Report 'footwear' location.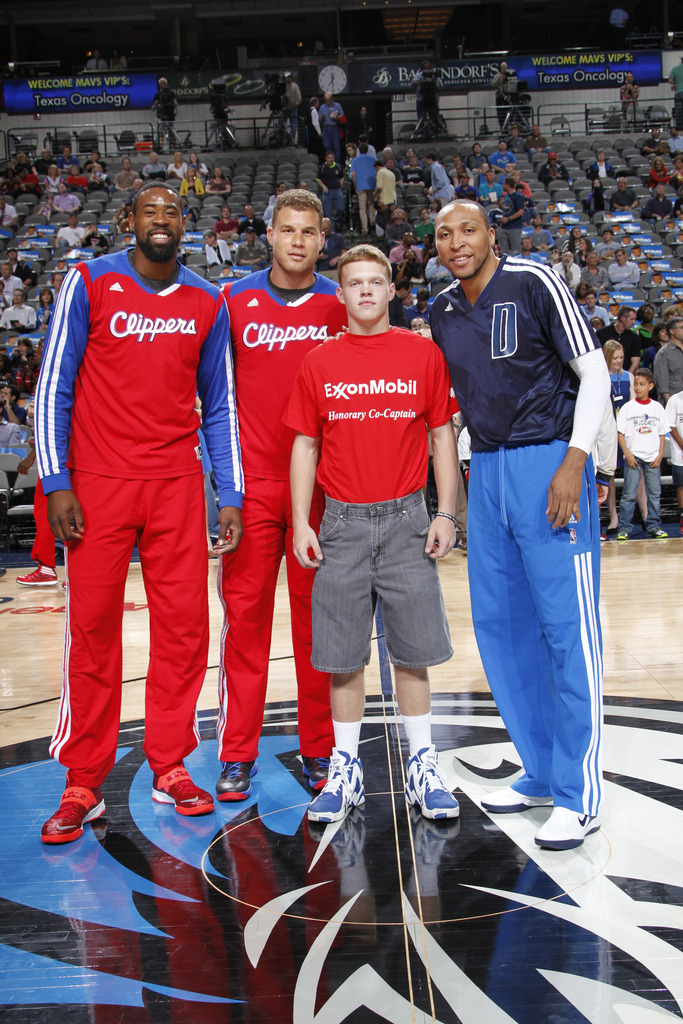
Report: left=155, top=764, right=218, bottom=819.
